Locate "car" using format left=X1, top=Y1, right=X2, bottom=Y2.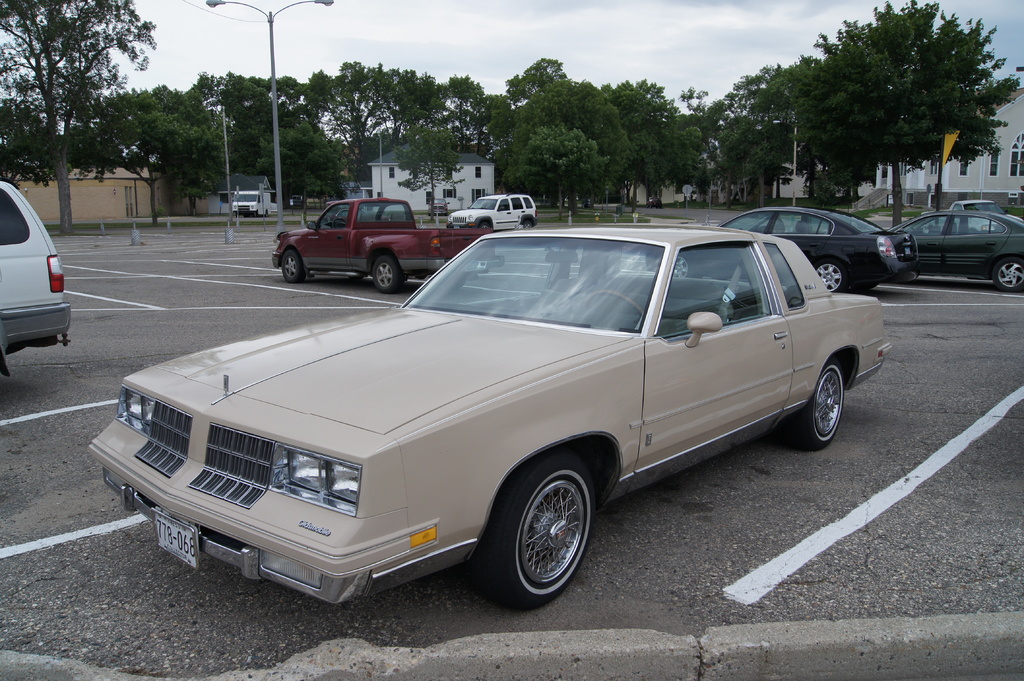
left=448, top=188, right=531, bottom=223.
